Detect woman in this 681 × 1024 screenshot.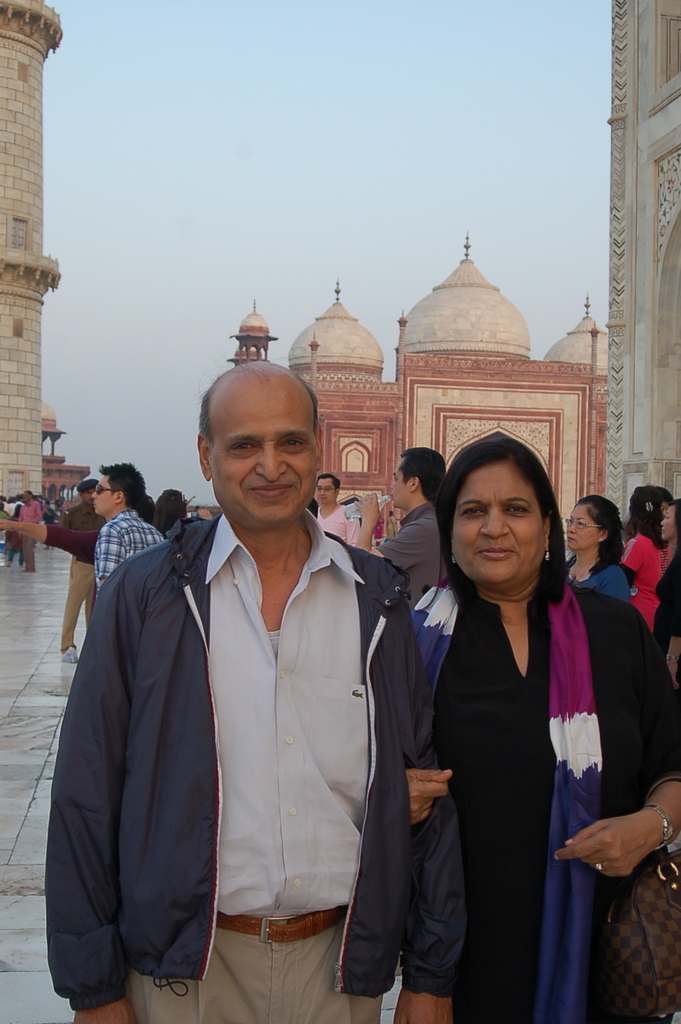
Detection: l=652, t=496, r=680, b=697.
